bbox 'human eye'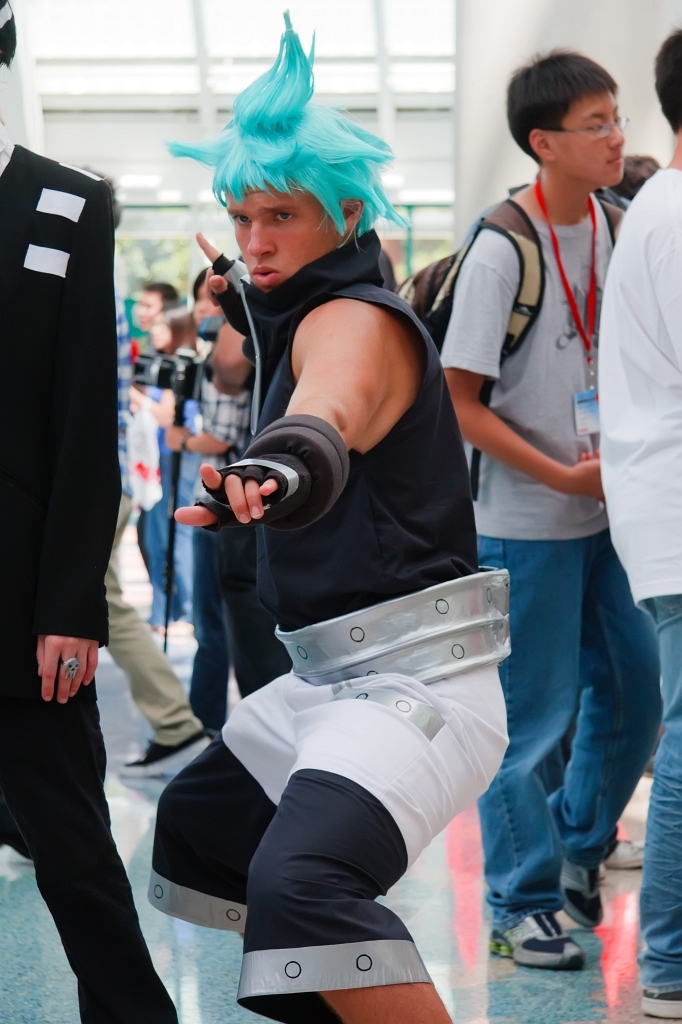
bbox=(589, 122, 609, 134)
